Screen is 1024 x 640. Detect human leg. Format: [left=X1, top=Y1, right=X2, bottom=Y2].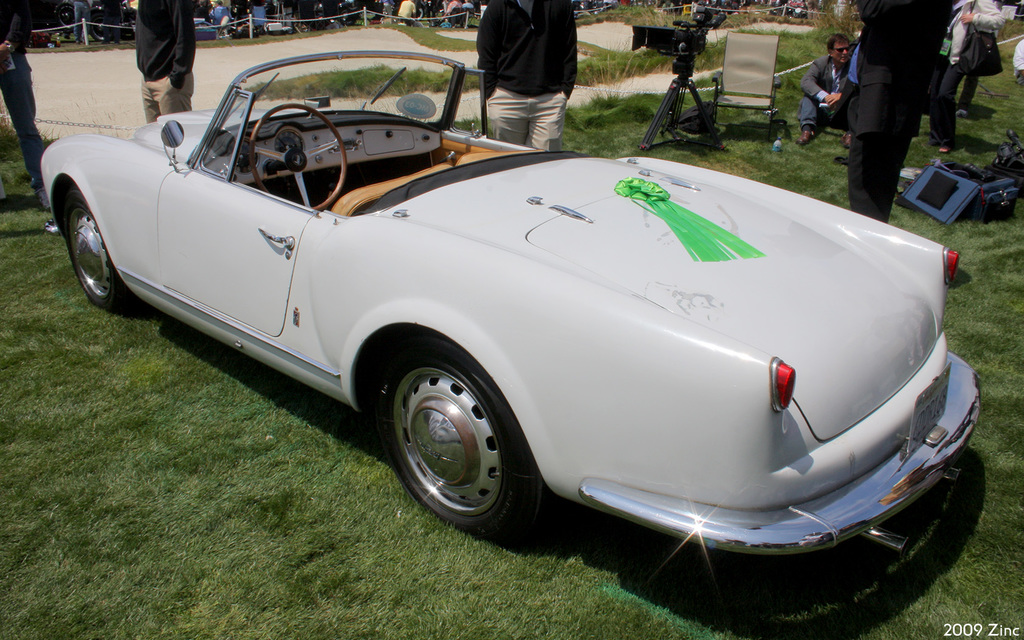
[left=797, top=86, right=819, bottom=145].
